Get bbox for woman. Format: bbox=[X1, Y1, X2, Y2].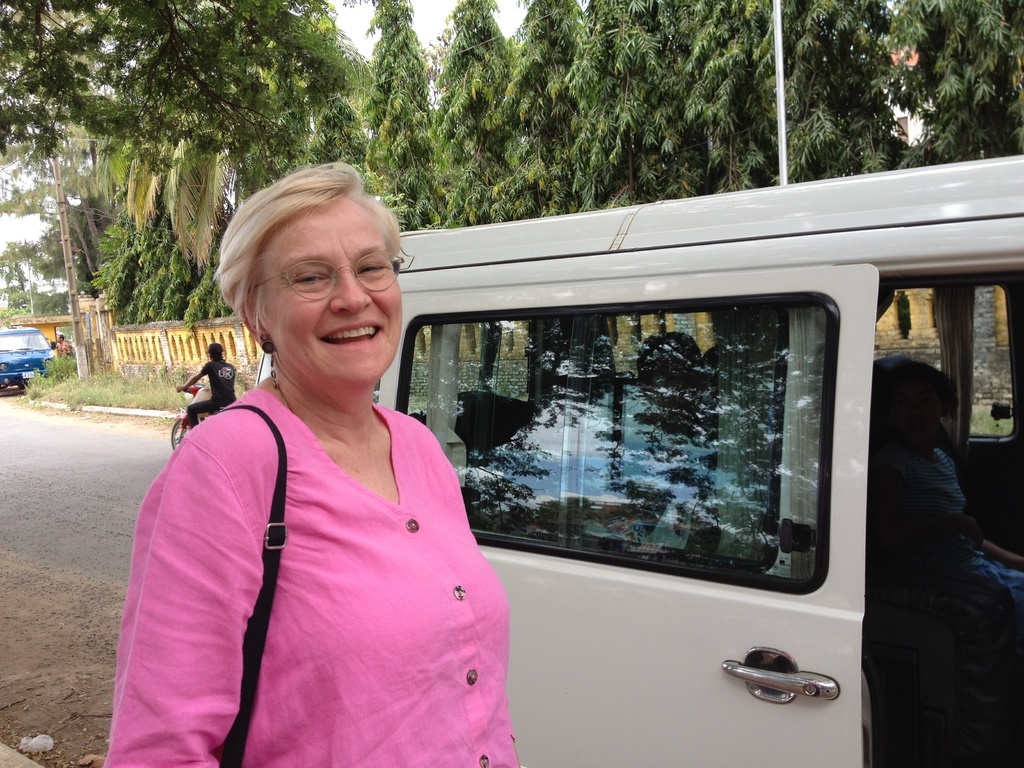
bbox=[169, 215, 504, 726].
